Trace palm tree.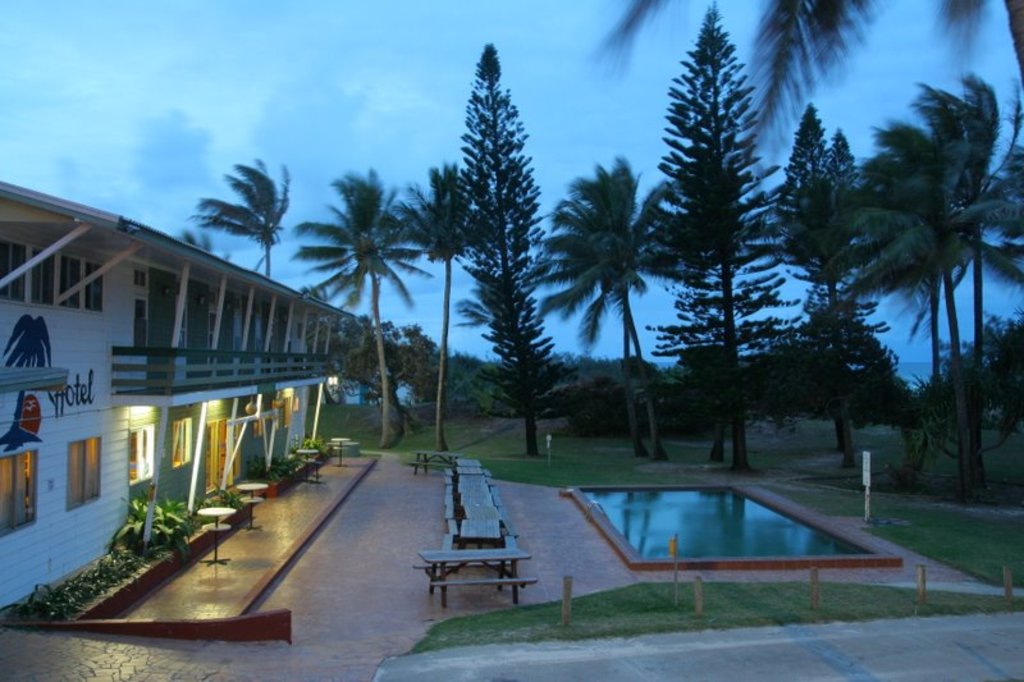
Traced to bbox=(323, 177, 419, 432).
